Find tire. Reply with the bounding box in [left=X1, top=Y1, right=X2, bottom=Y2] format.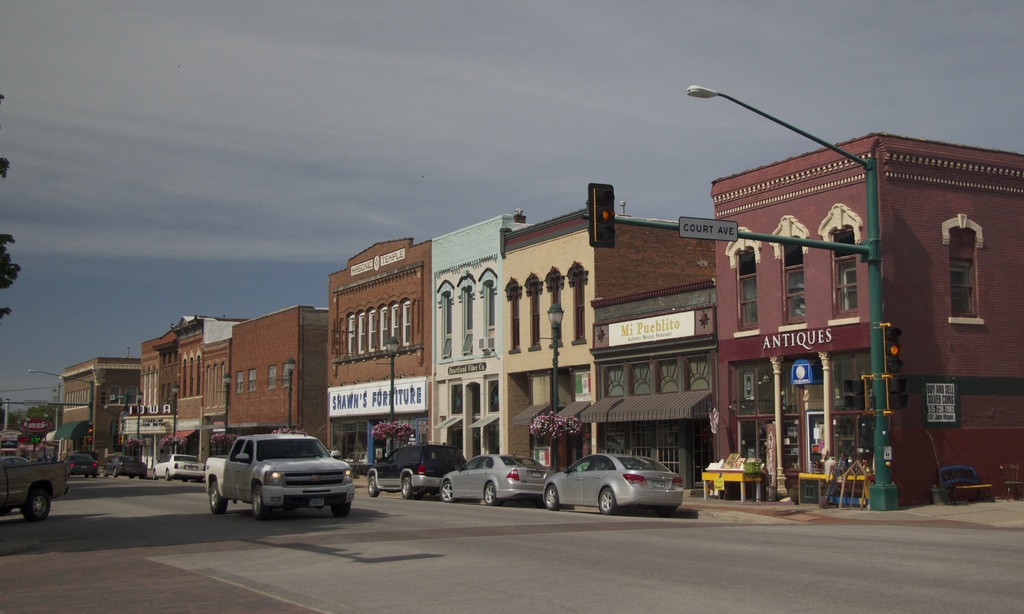
[left=84, top=474, right=90, bottom=480].
